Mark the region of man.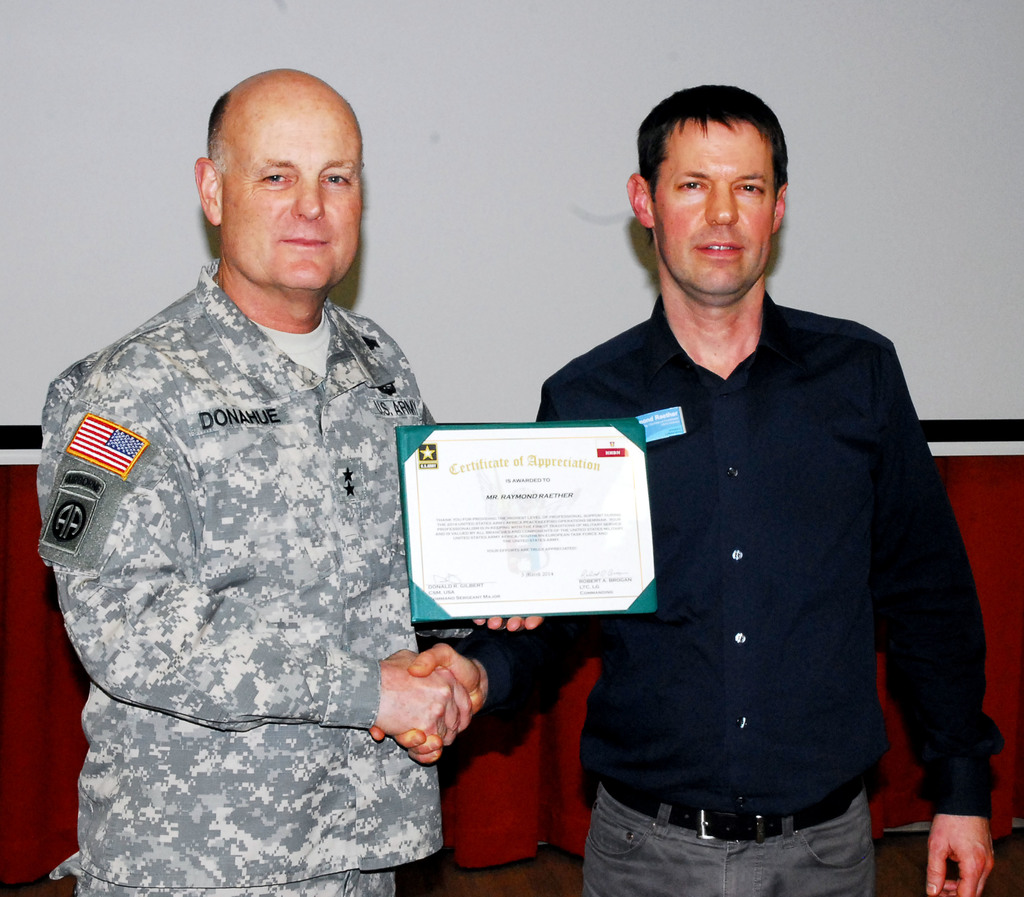
Region: (x1=489, y1=101, x2=976, y2=882).
